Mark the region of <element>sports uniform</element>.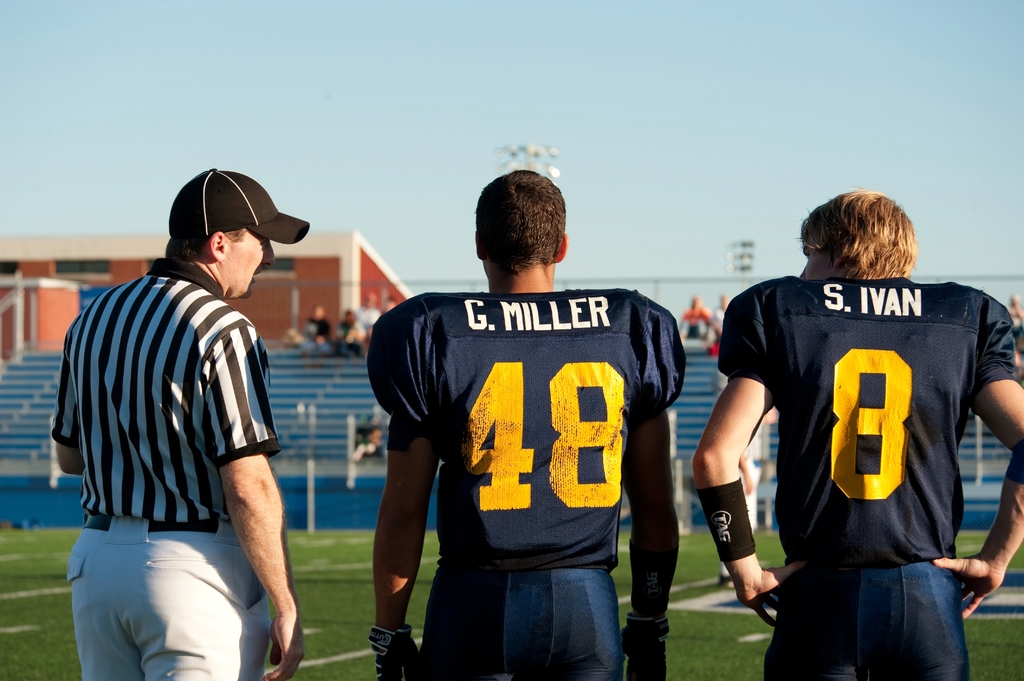
Region: [358, 200, 696, 662].
